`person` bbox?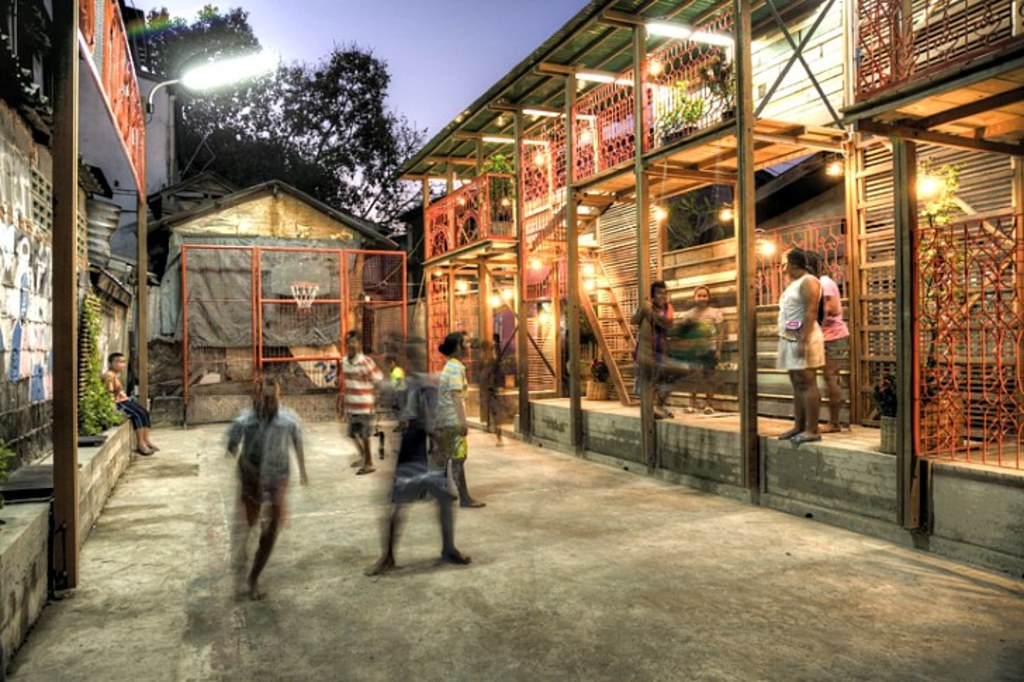
locate(103, 352, 165, 456)
